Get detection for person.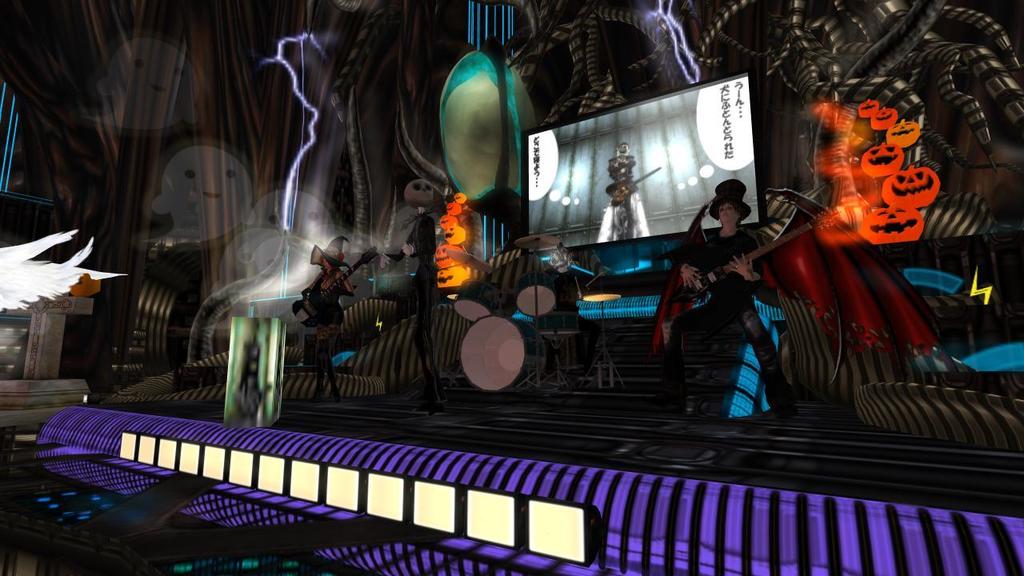
Detection: Rect(587, 126, 660, 253).
